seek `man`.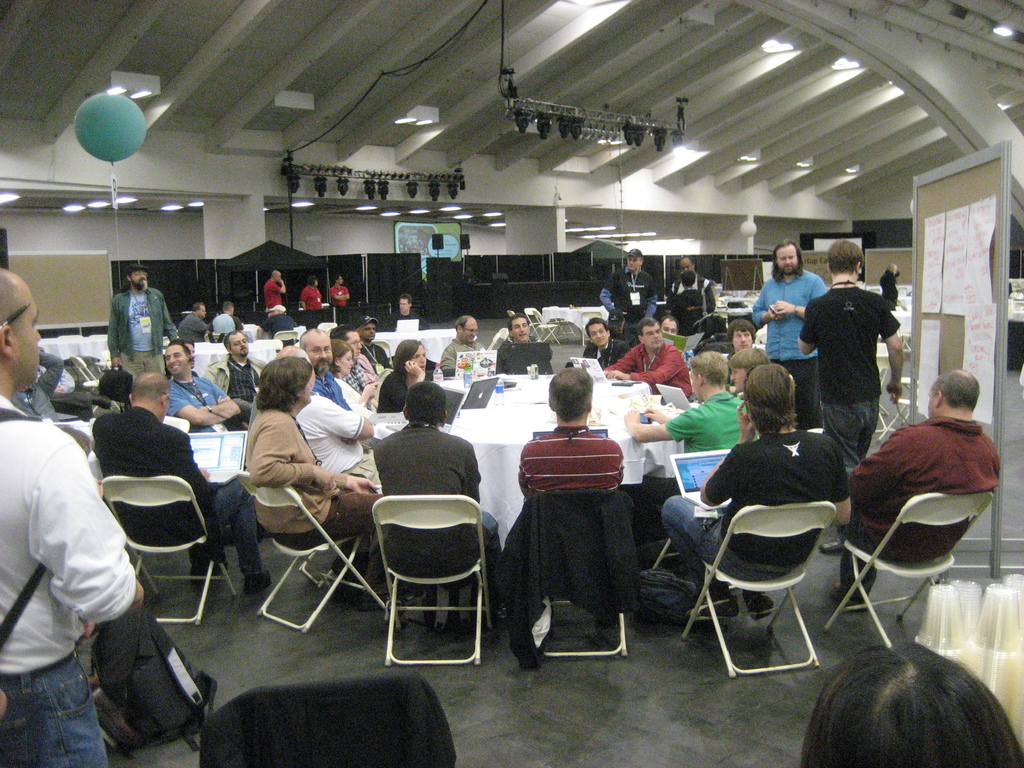
[x1=0, y1=266, x2=144, y2=767].
